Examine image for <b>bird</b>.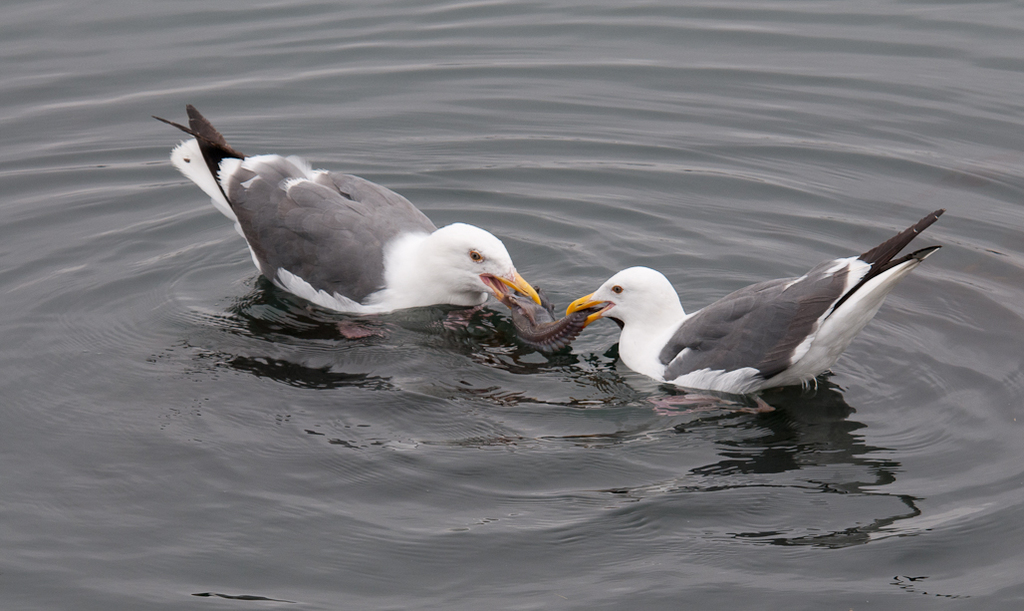
Examination result: 160:97:548:346.
